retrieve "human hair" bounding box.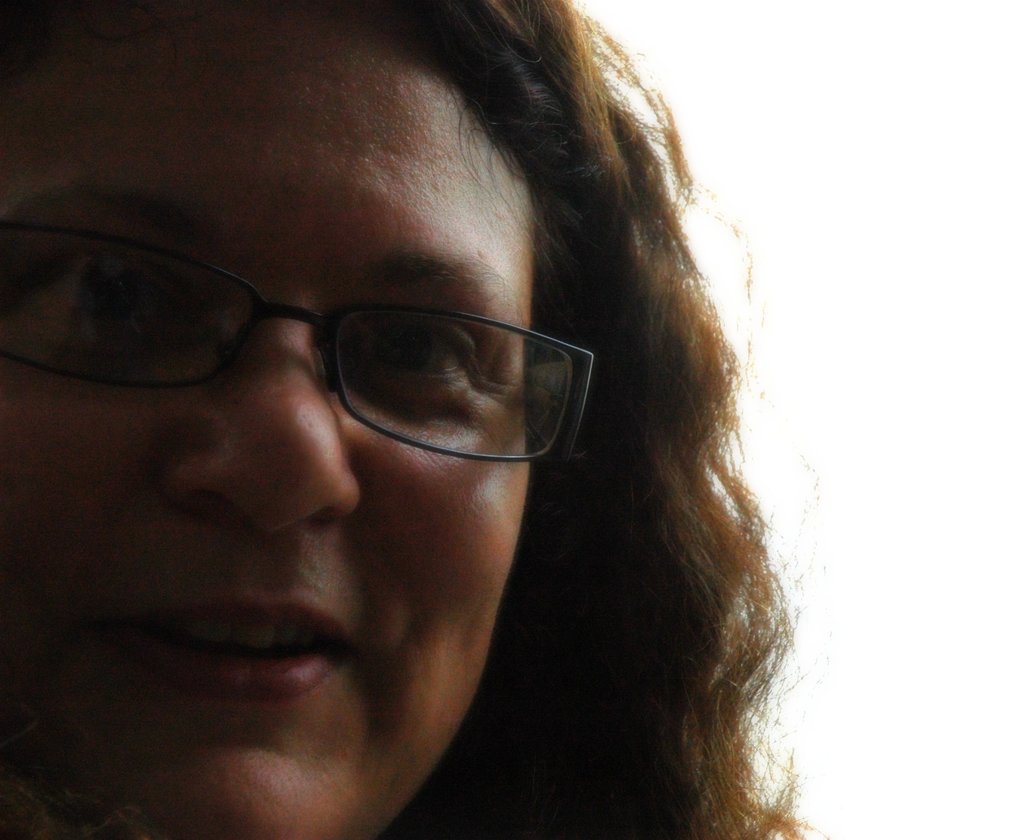
Bounding box: bbox(26, 0, 793, 839).
